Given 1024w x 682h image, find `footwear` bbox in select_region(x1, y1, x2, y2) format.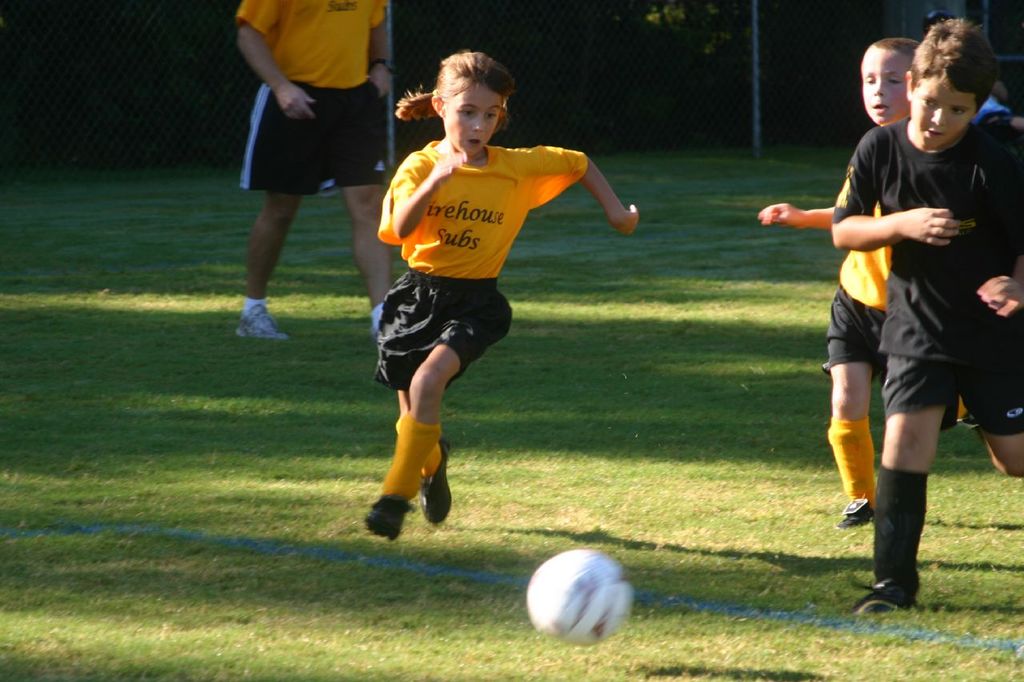
select_region(839, 497, 870, 528).
